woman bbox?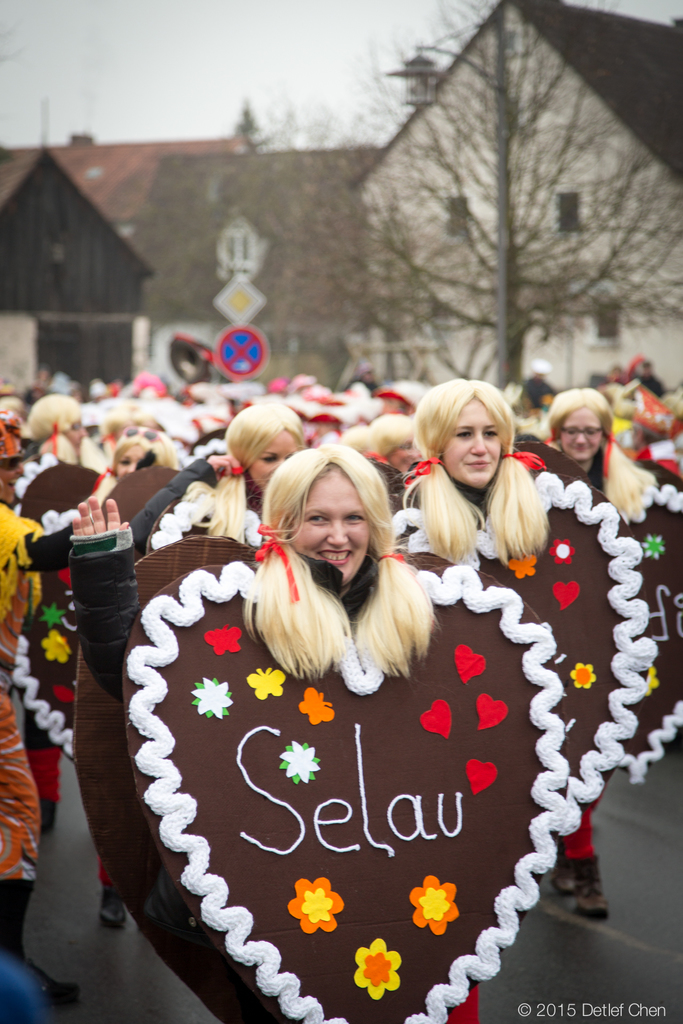
395/370/572/641
